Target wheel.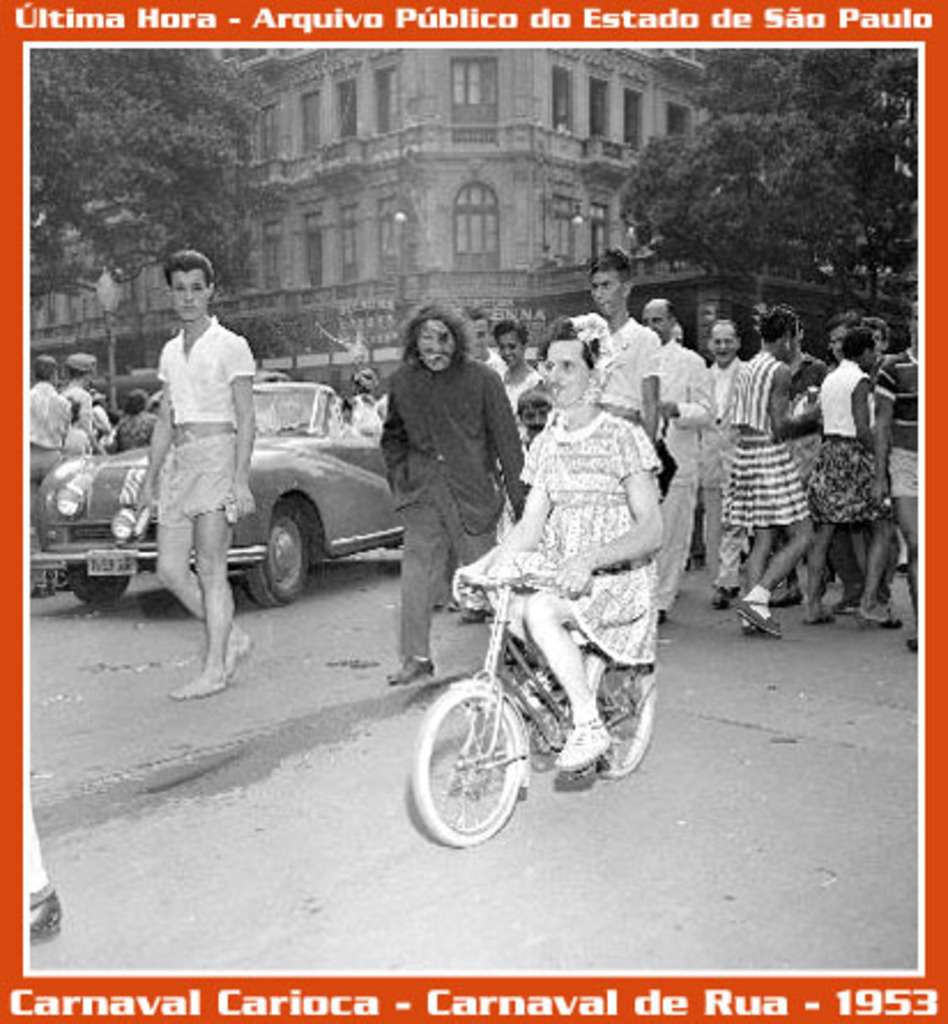
Target region: 423 677 534 847.
